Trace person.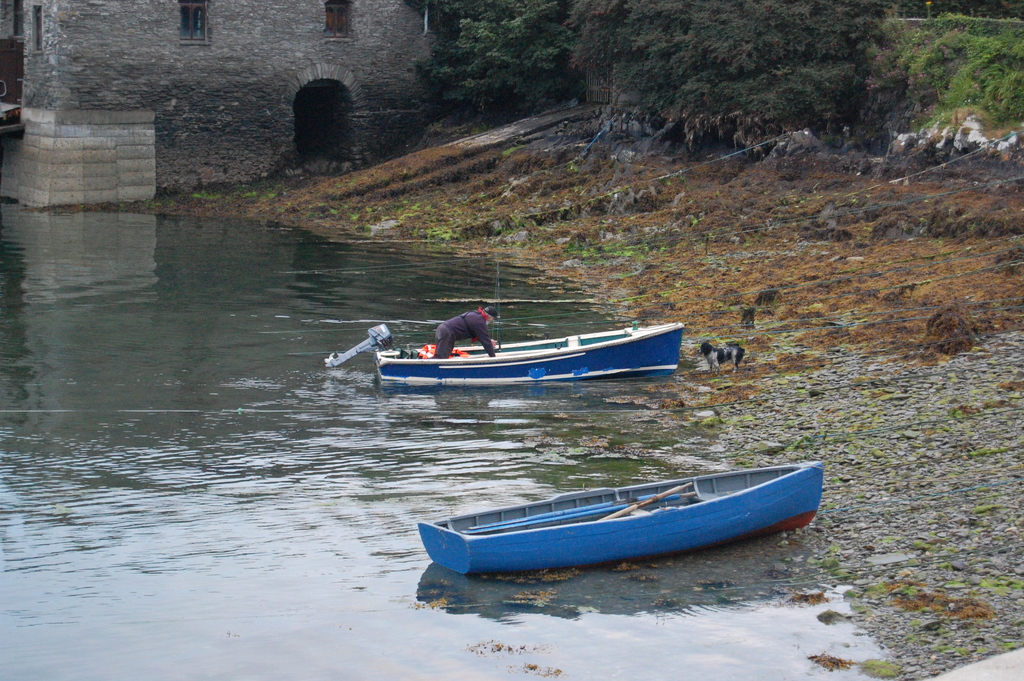
Traced to 431:304:497:357.
